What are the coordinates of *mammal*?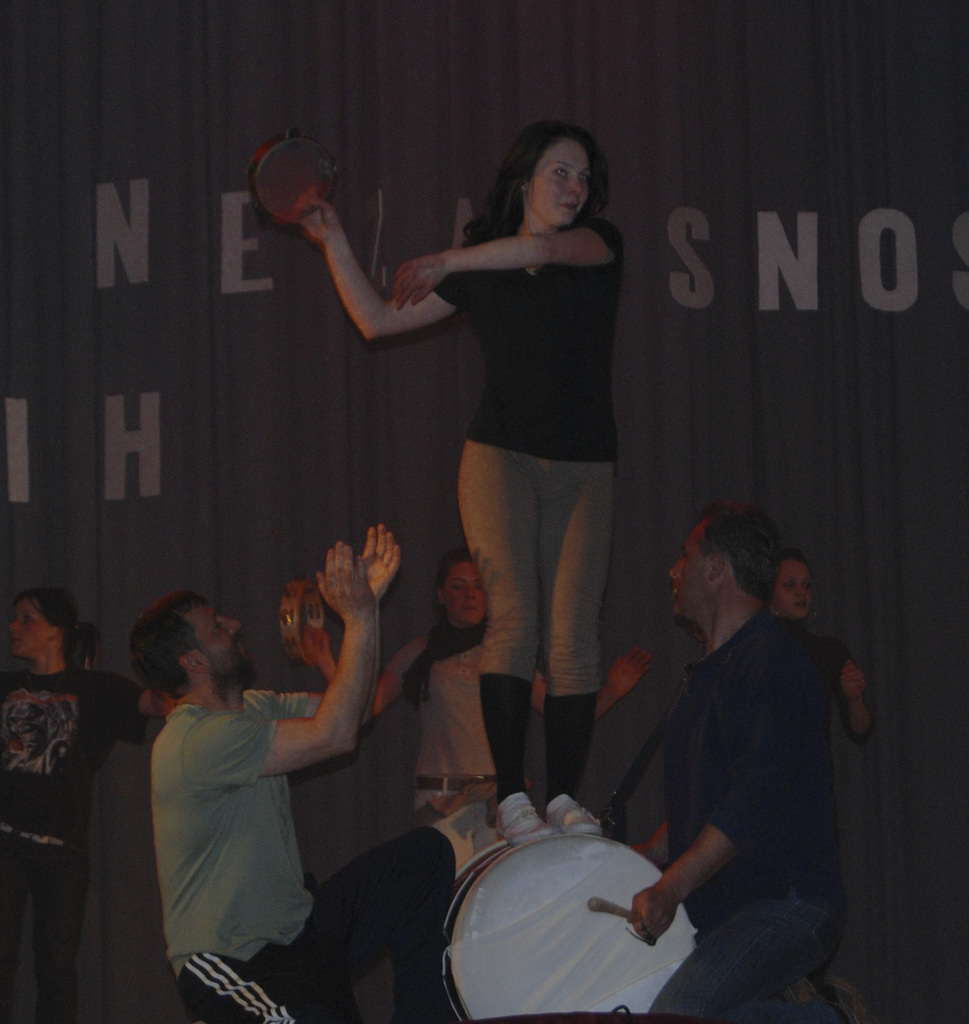
x1=0, y1=586, x2=173, y2=1023.
